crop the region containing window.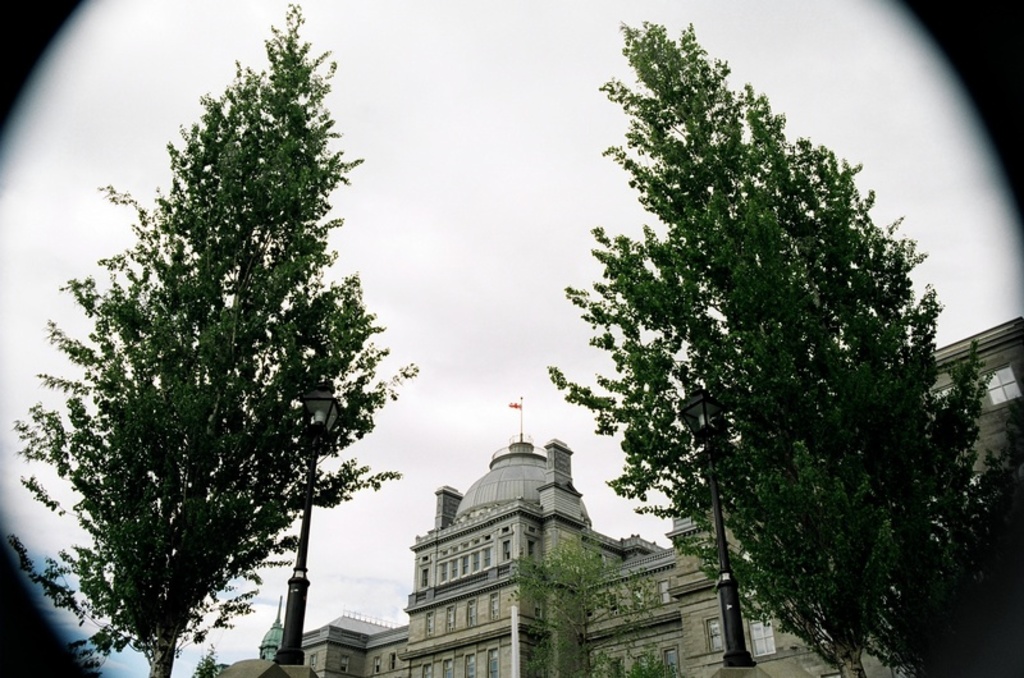
Crop region: {"left": 438, "top": 656, "right": 456, "bottom": 677}.
